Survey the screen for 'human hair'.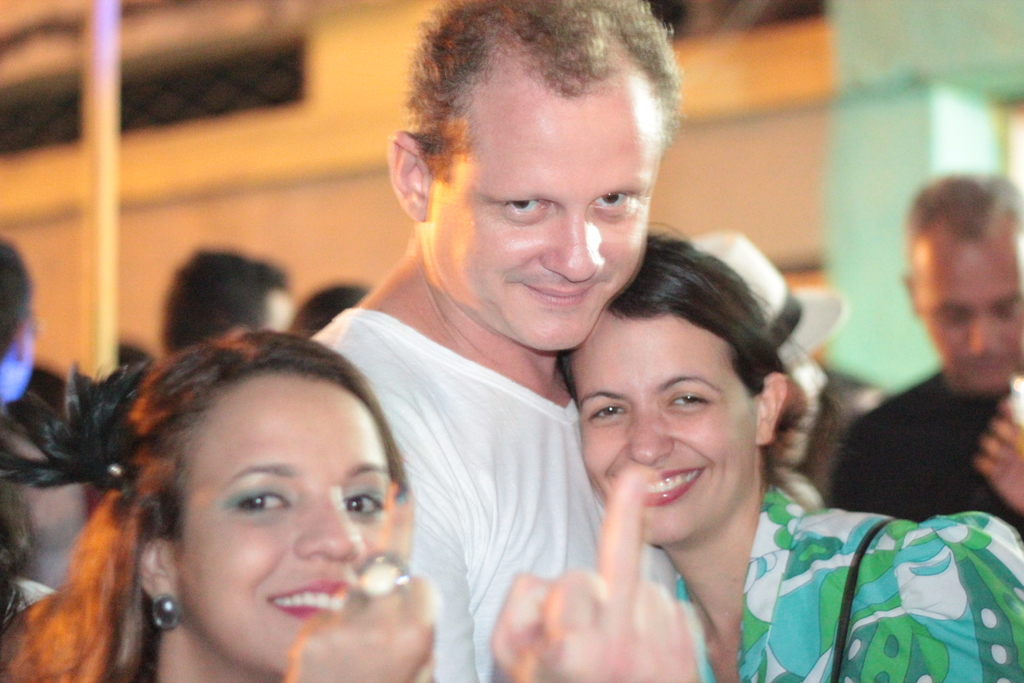
Survey found: bbox(561, 217, 830, 509).
